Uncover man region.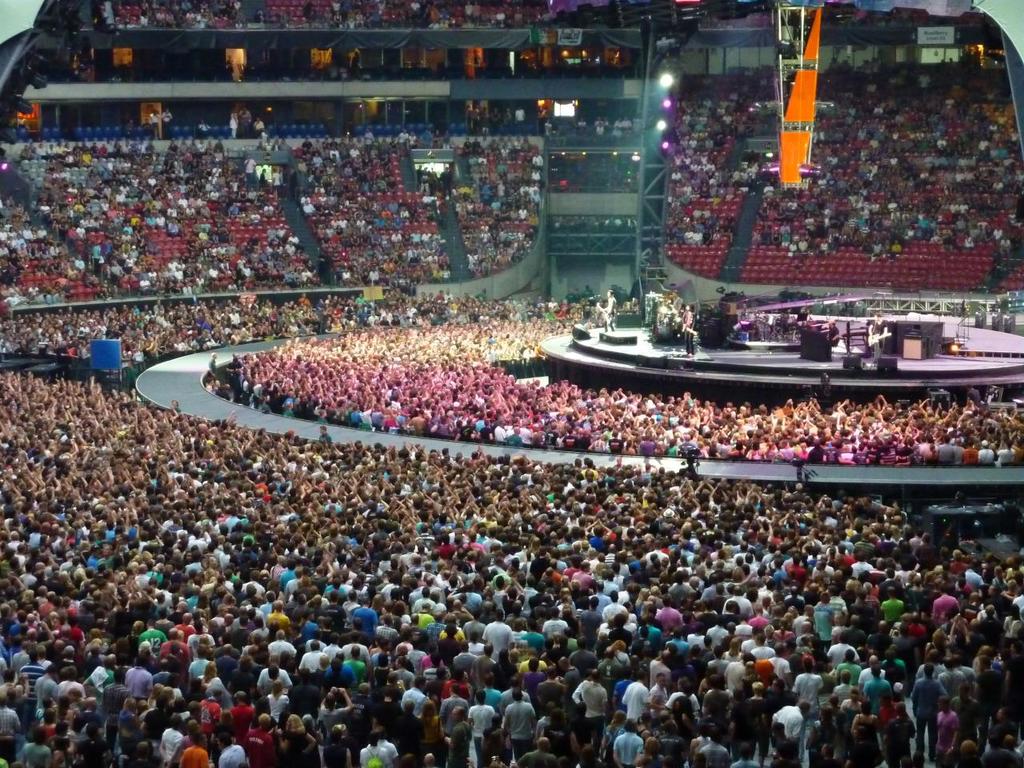
Uncovered: region(742, 680, 774, 766).
